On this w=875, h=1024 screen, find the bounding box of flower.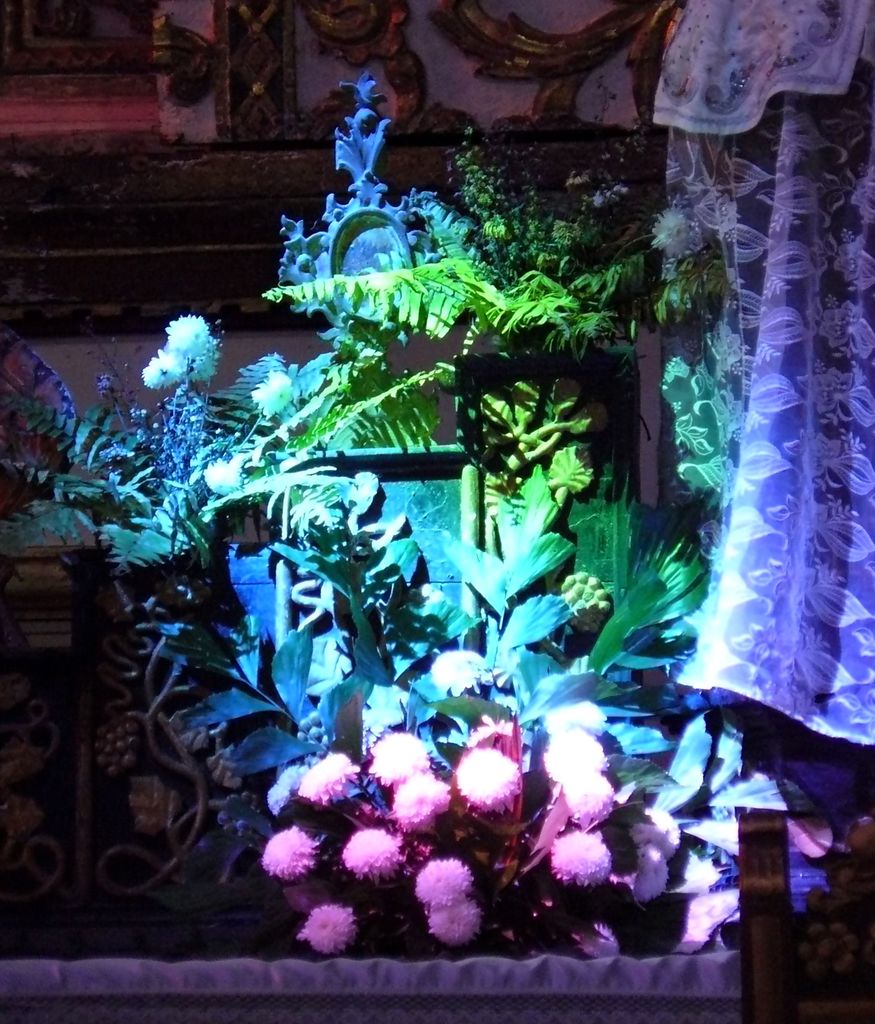
Bounding box: bbox(341, 829, 413, 886).
